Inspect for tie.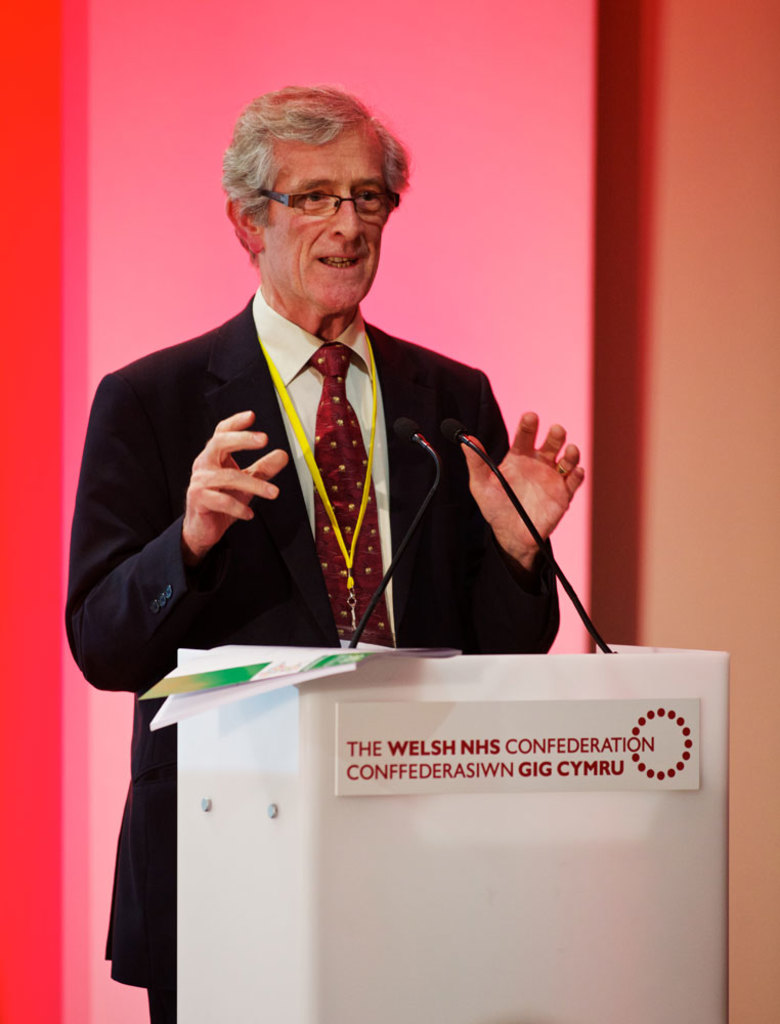
Inspection: region(308, 342, 399, 654).
